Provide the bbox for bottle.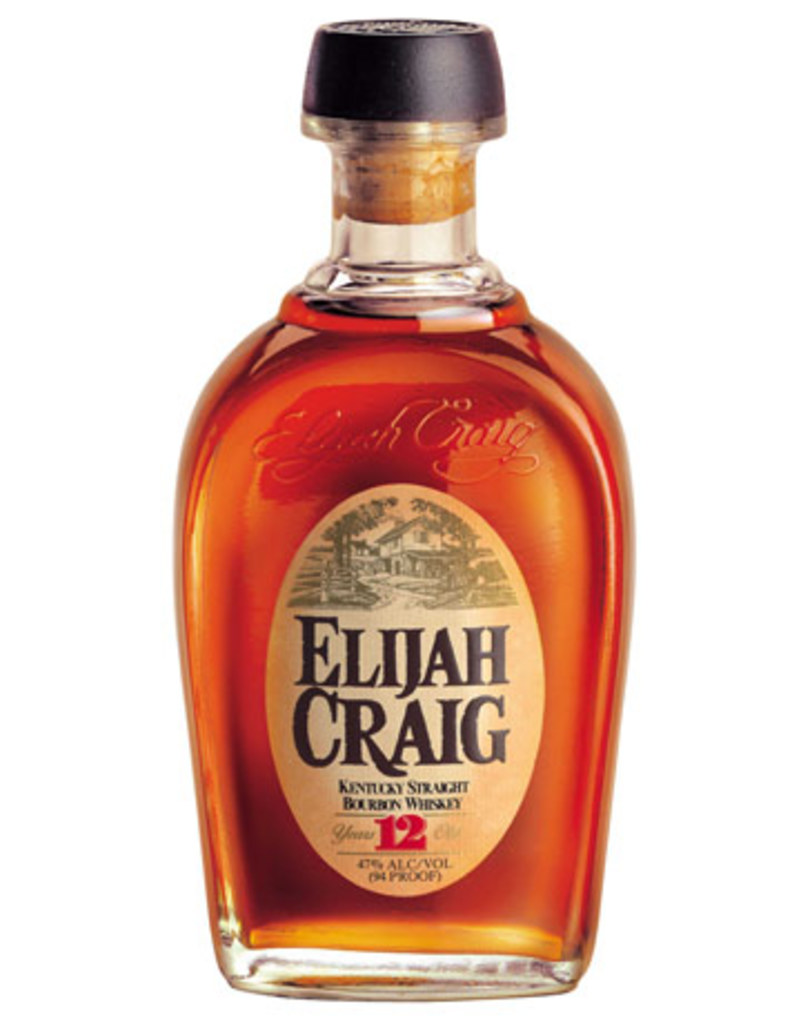
<box>162,18,656,986</box>.
